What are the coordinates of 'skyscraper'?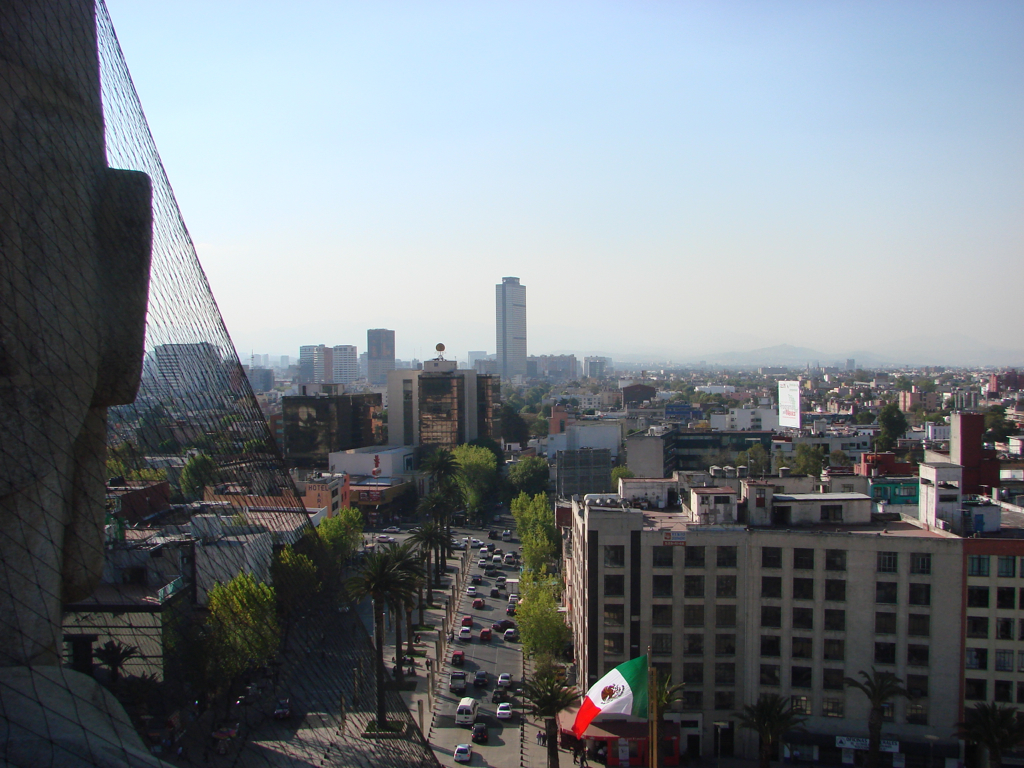
<bbox>584, 351, 612, 386</bbox>.
